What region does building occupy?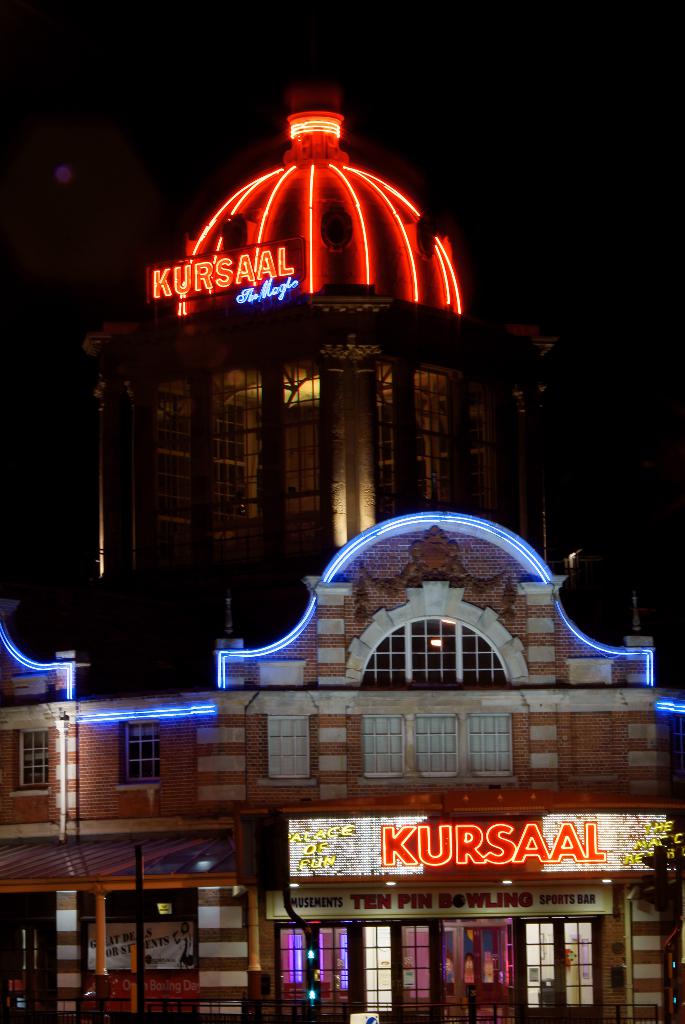
bbox(0, 514, 684, 1023).
